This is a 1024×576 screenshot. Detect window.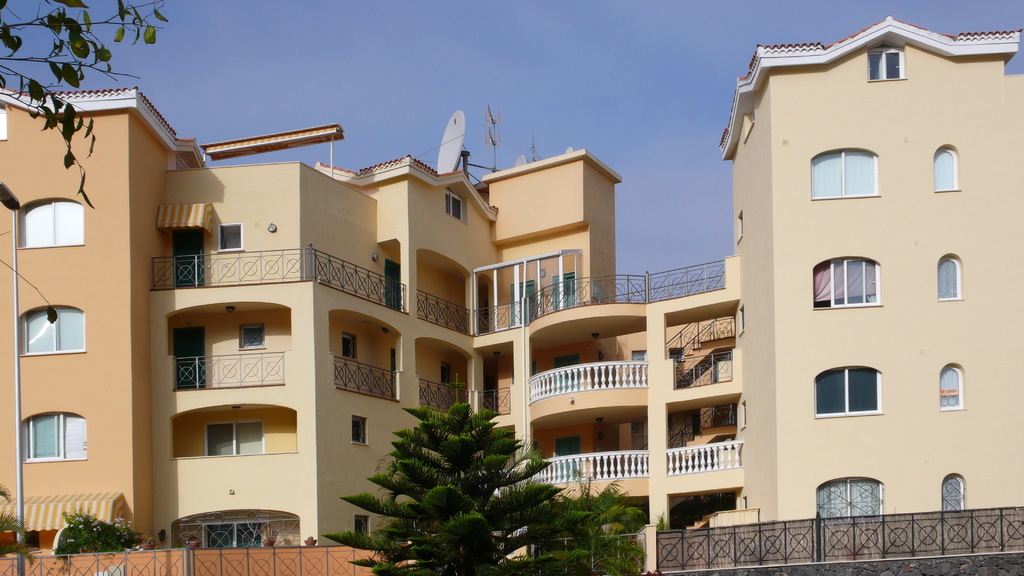
22:412:84:463.
